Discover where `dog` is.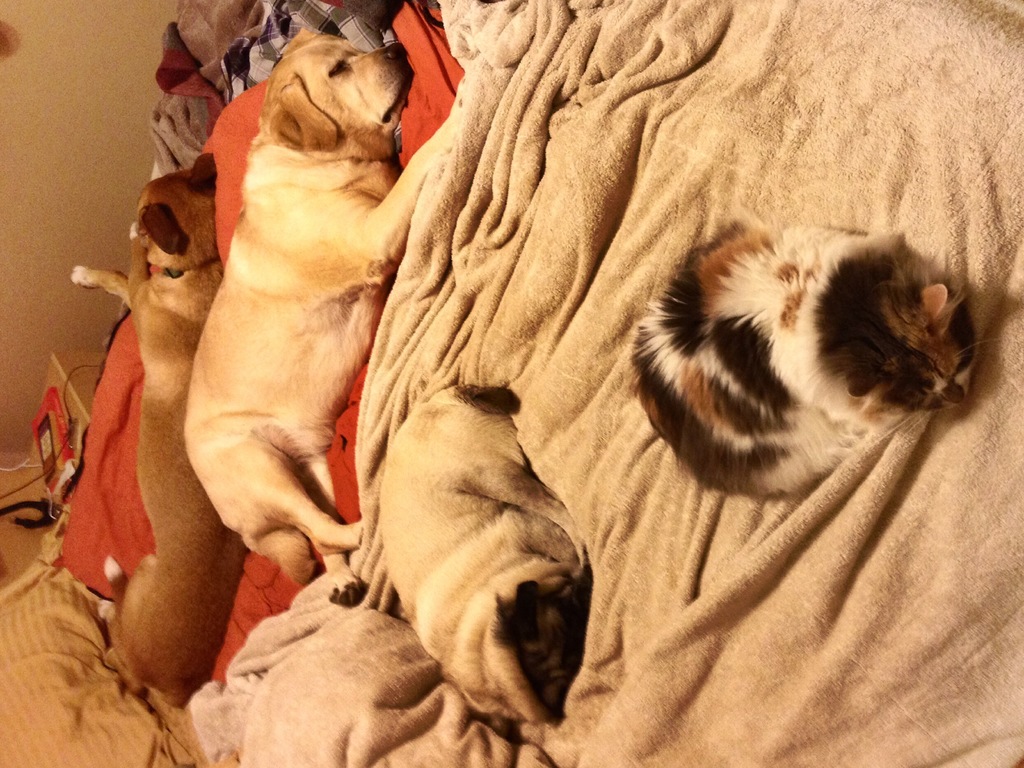
Discovered at x1=184 y1=27 x2=476 y2=606.
